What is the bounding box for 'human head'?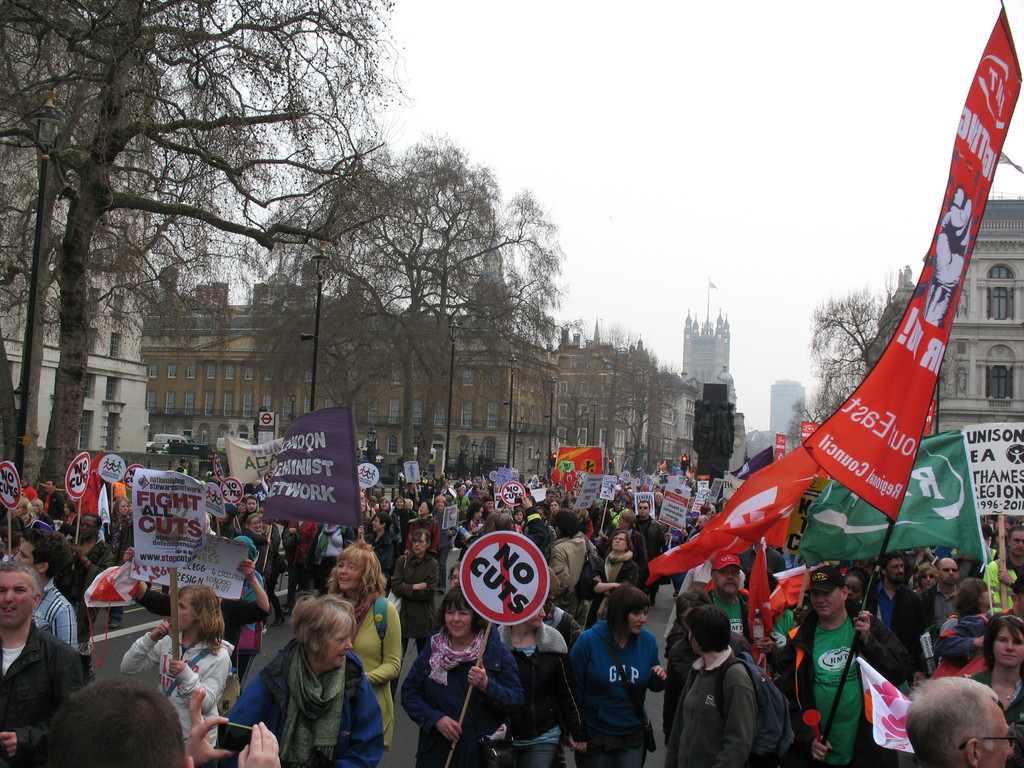
[x1=10, y1=498, x2=29, y2=519].
